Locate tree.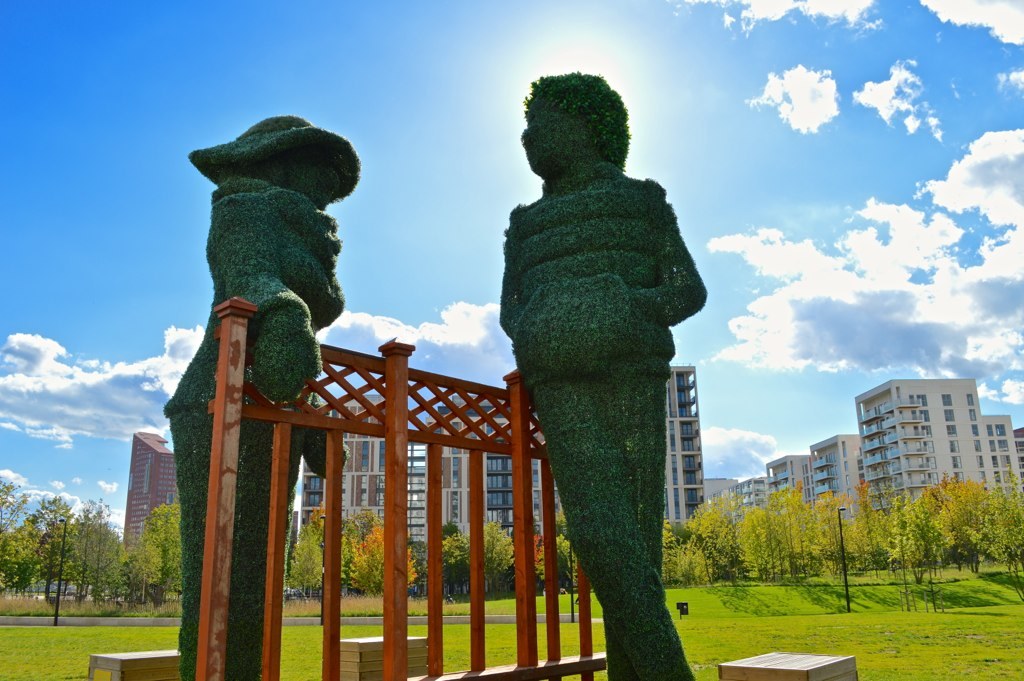
Bounding box: {"left": 658, "top": 516, "right": 677, "bottom": 585}.
